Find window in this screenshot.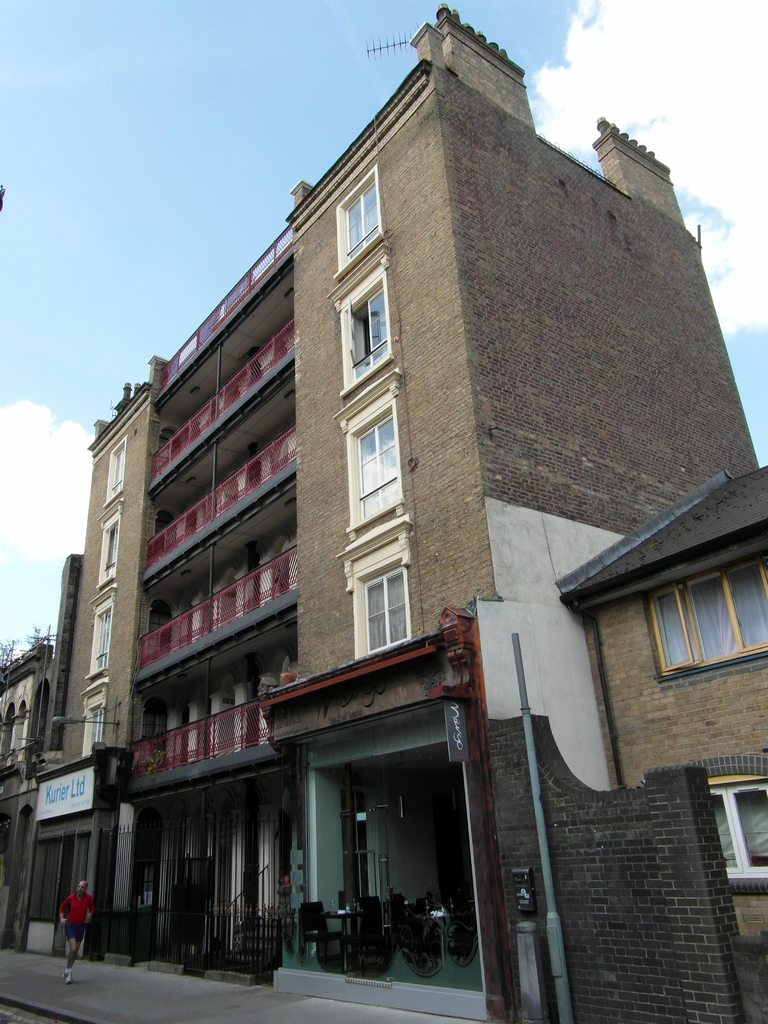
The bounding box for window is (x1=81, y1=676, x2=111, y2=760).
